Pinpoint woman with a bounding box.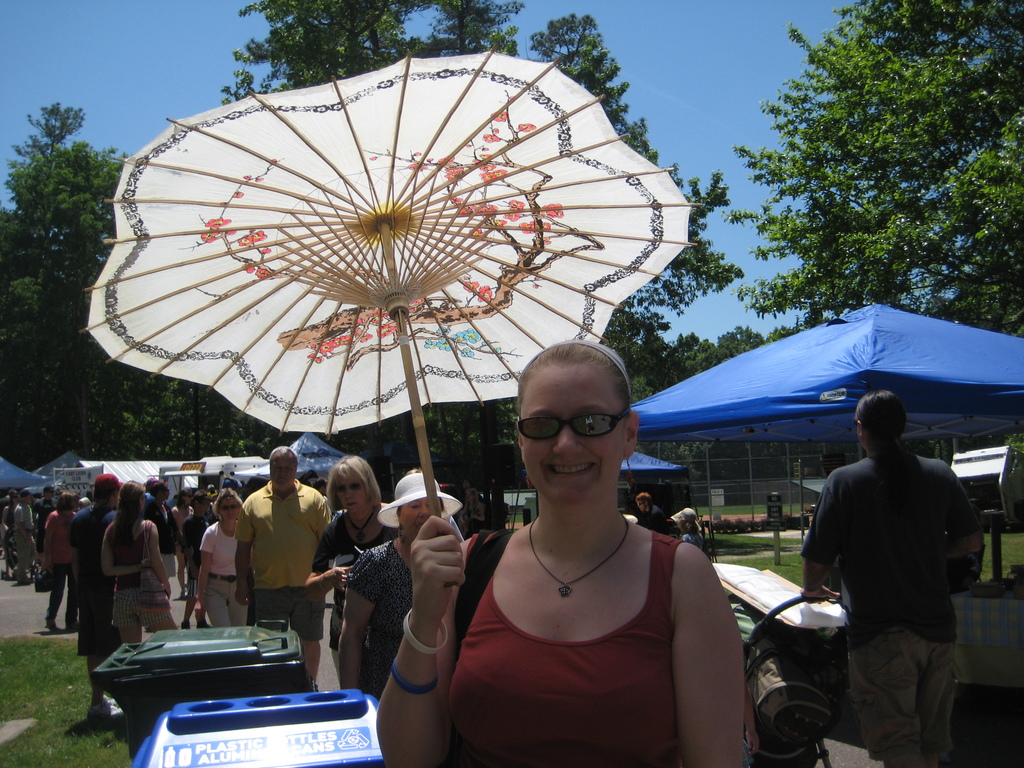
bbox=[374, 340, 743, 767].
